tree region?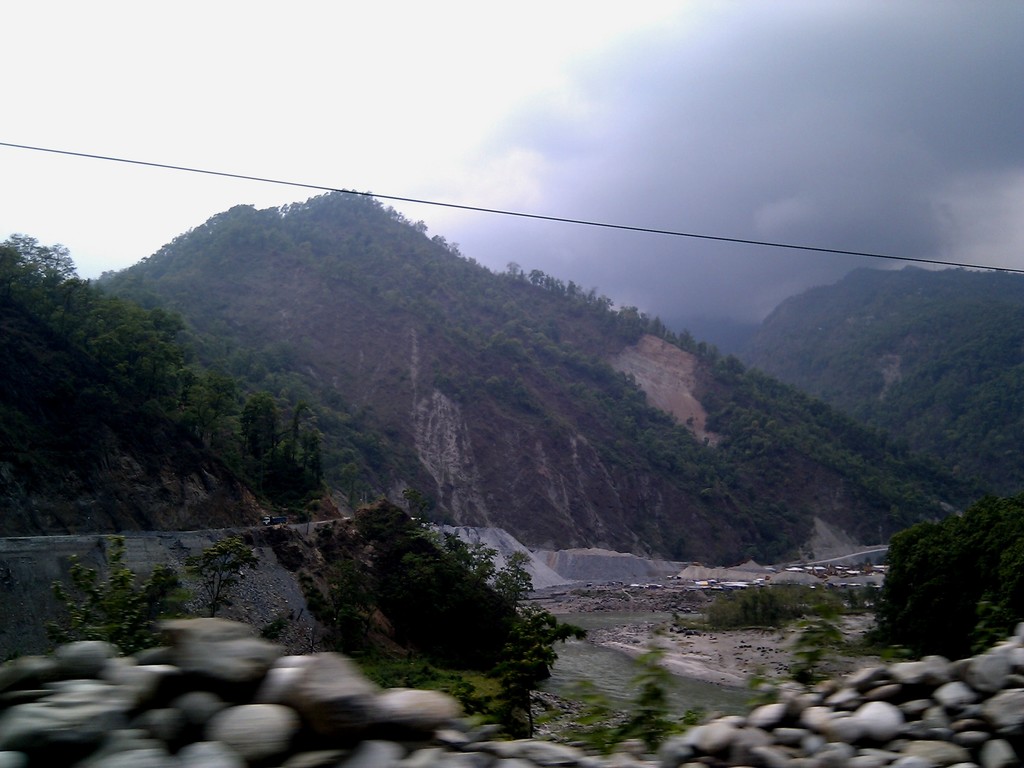
(left=447, top=527, right=493, bottom=586)
